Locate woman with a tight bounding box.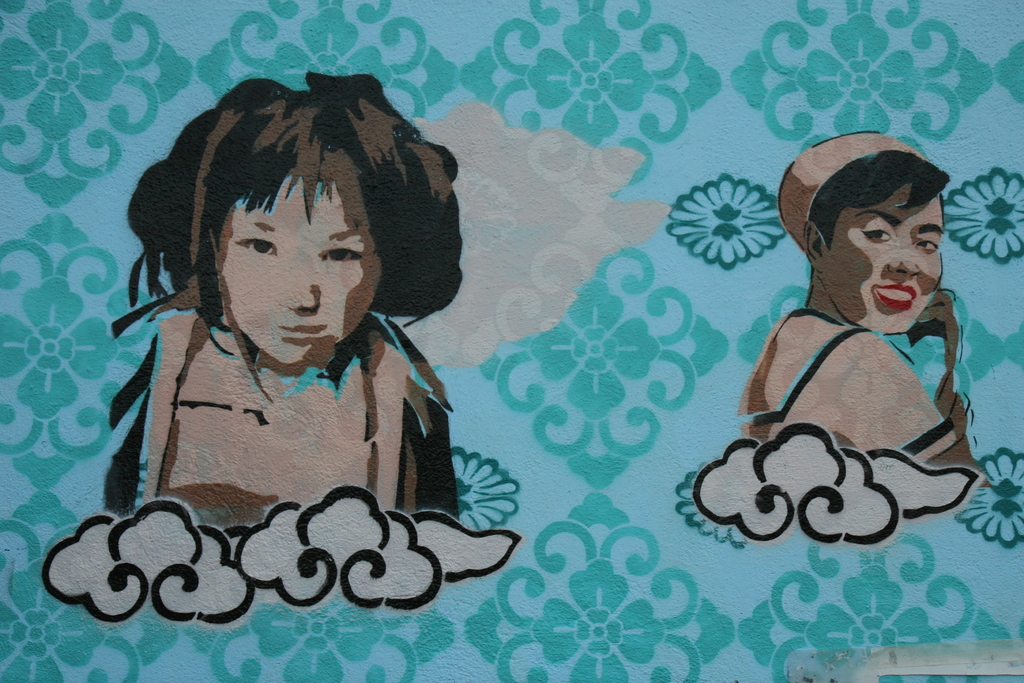
681,136,997,534.
